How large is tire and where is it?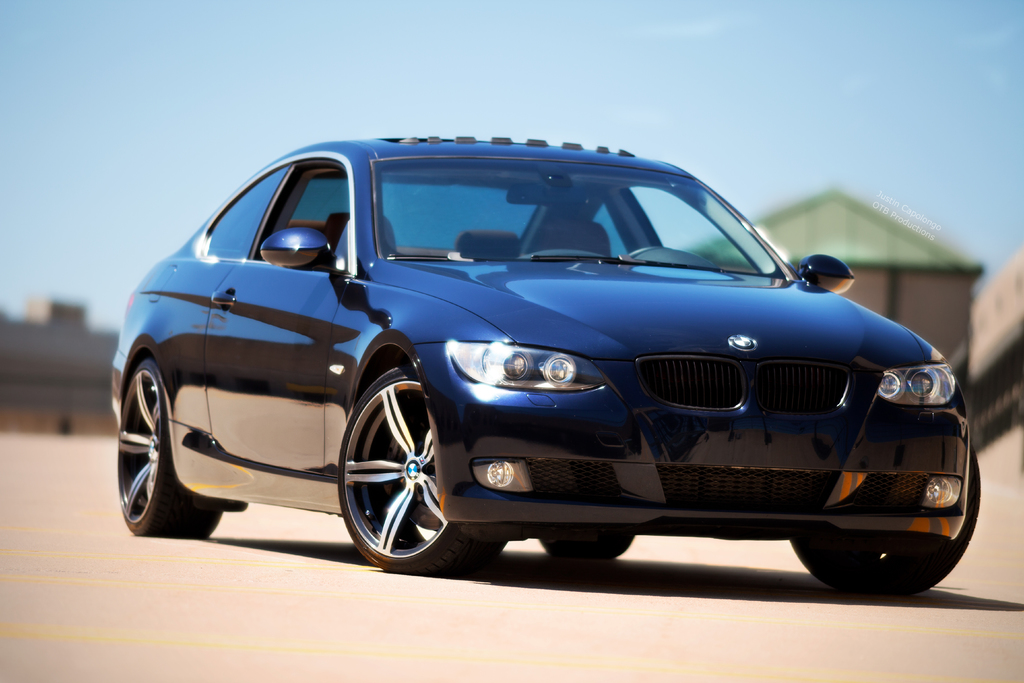
Bounding box: select_region(788, 444, 982, 595).
